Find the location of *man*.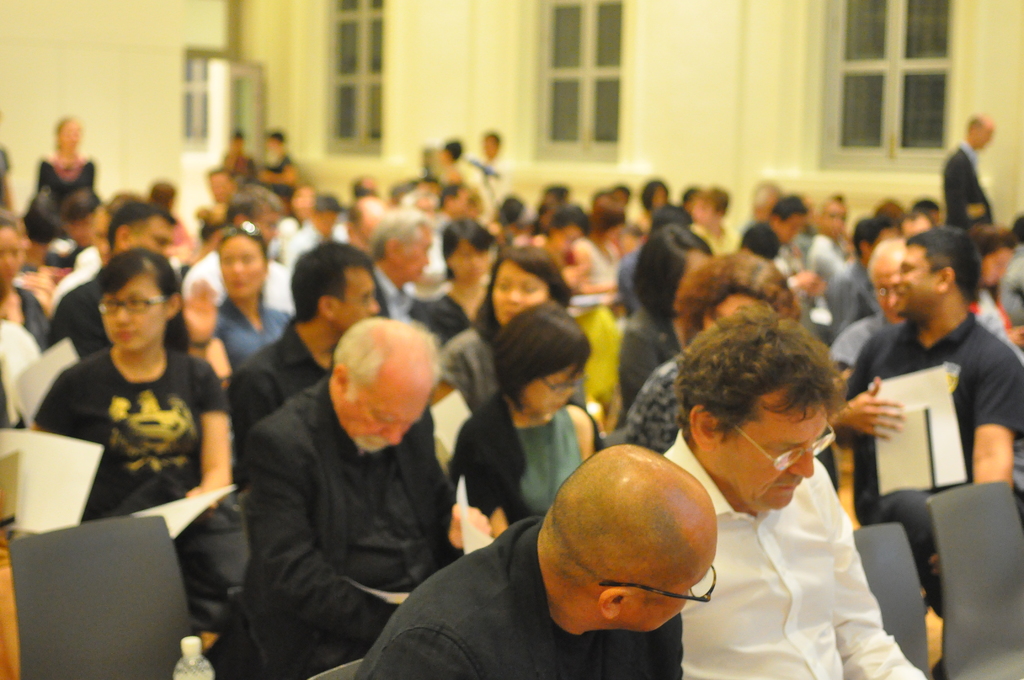
Location: bbox=[936, 108, 995, 248].
